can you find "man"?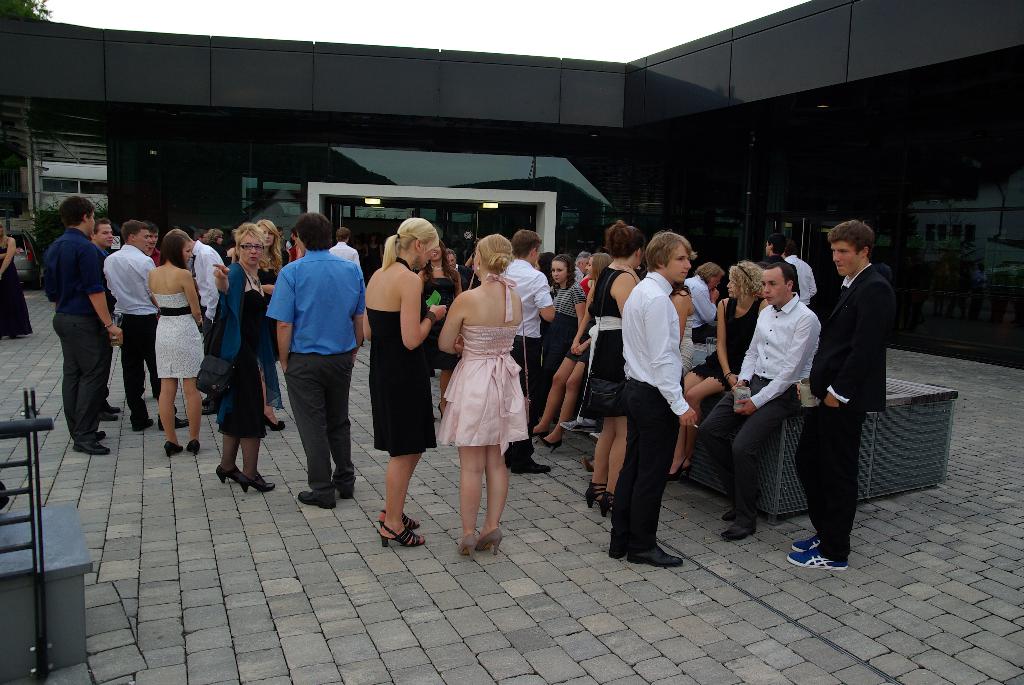
Yes, bounding box: crop(780, 242, 817, 308).
